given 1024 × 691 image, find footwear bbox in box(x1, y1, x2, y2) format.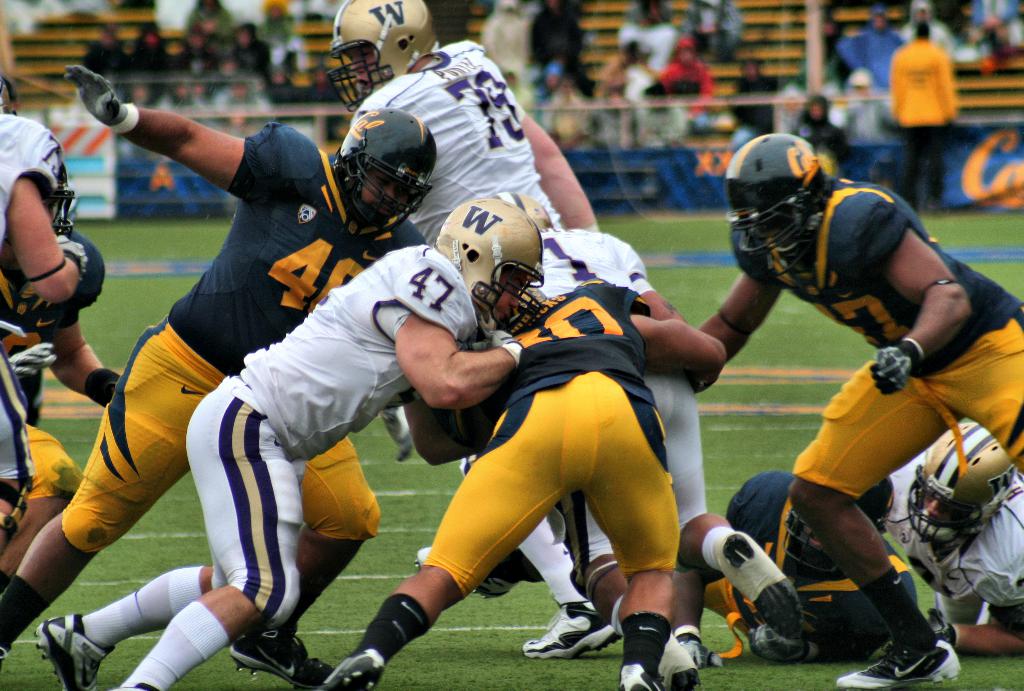
box(666, 634, 700, 684).
